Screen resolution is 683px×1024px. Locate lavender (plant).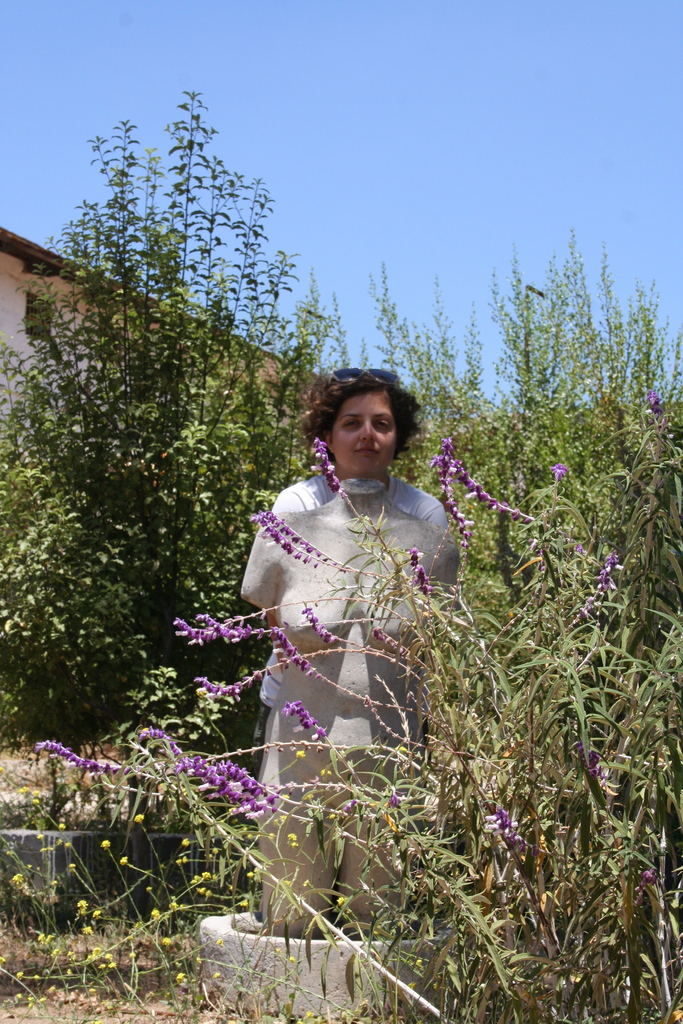
locate(433, 440, 479, 545).
